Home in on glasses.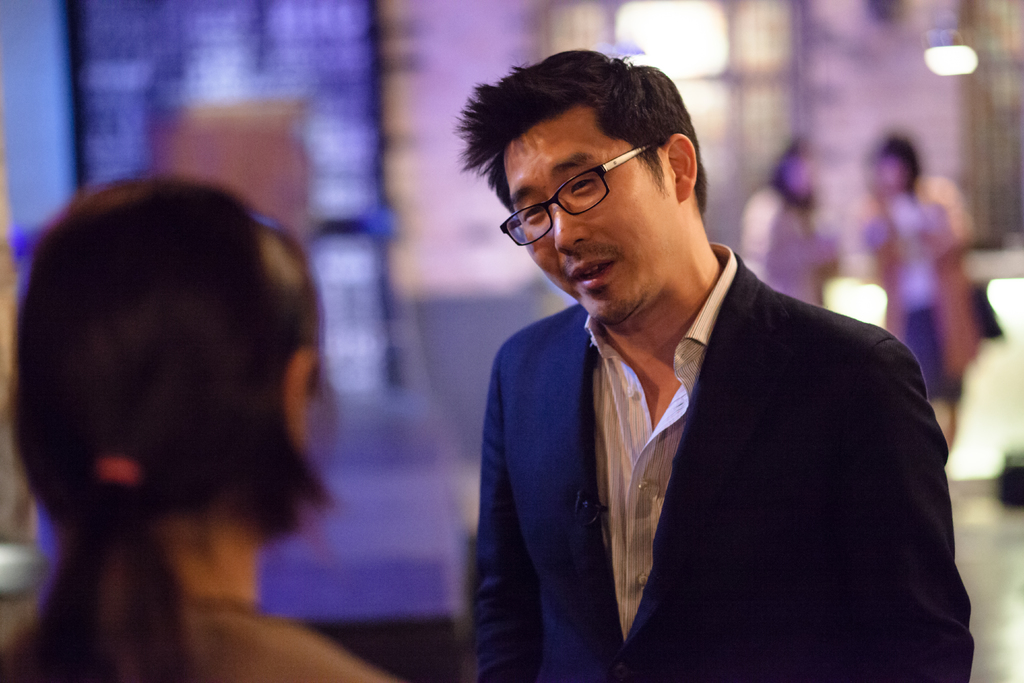
Homed in at BBox(481, 147, 707, 238).
